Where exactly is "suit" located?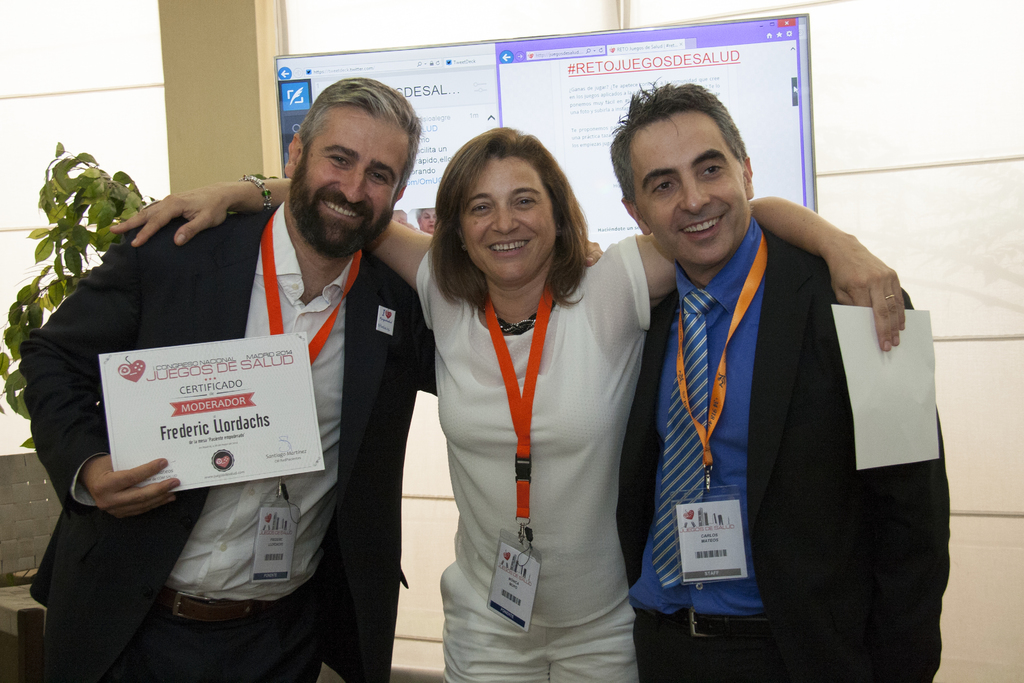
Its bounding box is 58 164 423 623.
